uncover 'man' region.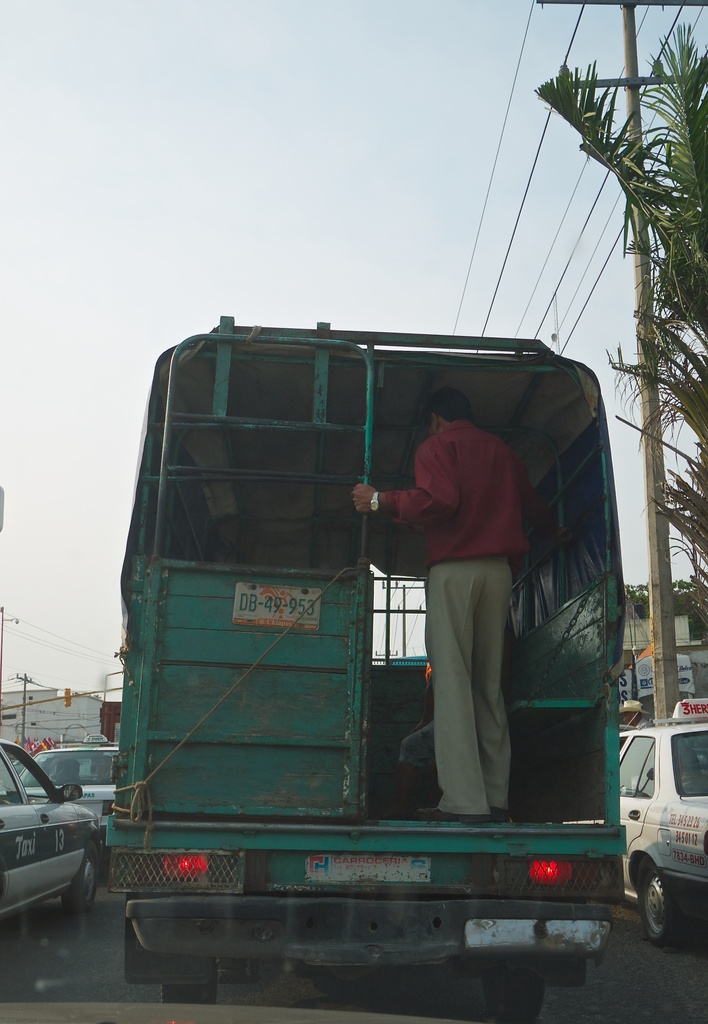
Uncovered: <box>383,390,542,824</box>.
